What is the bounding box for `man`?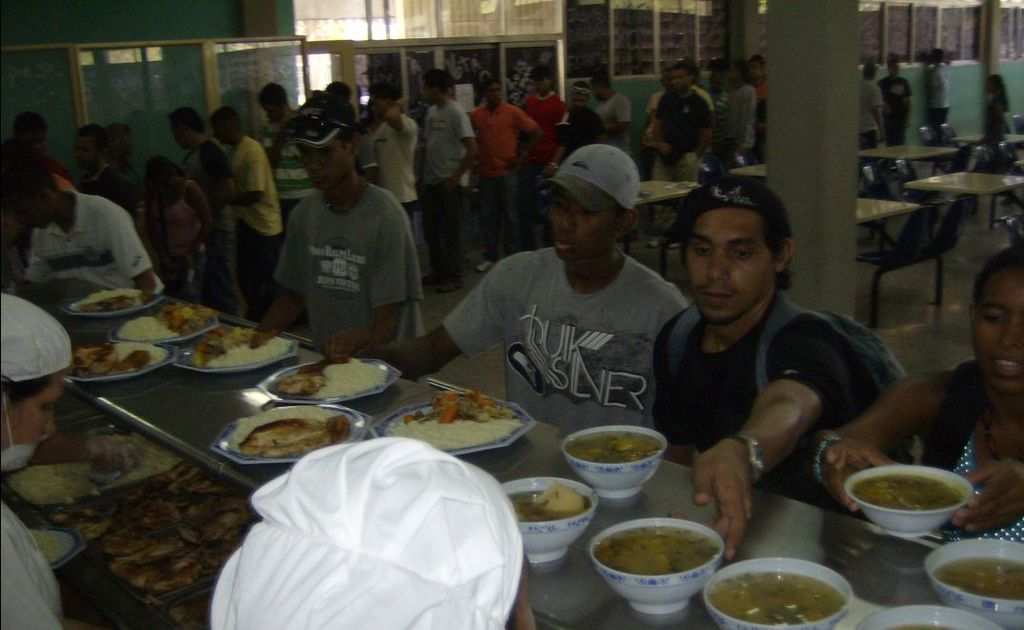
box=[646, 179, 879, 561].
